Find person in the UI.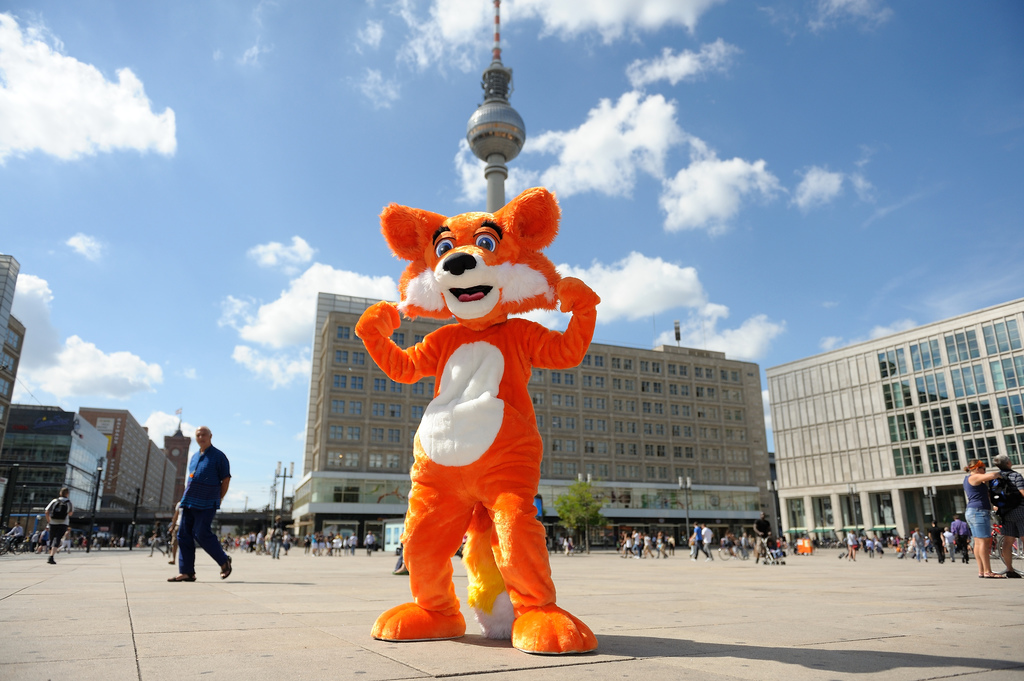
UI element at box(621, 522, 671, 559).
